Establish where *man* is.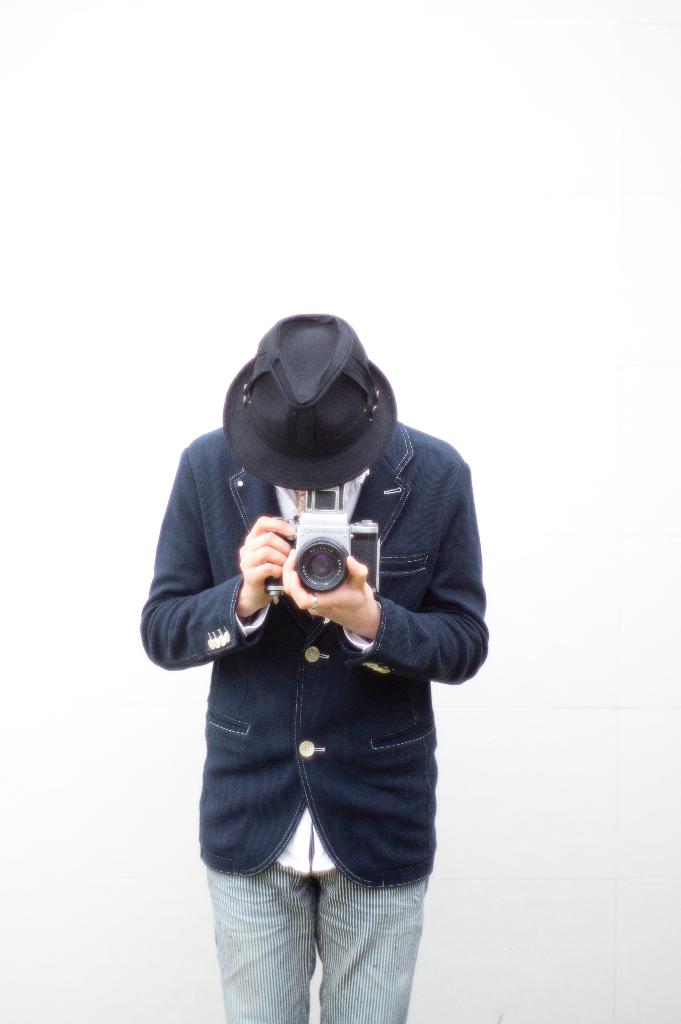
Established at Rect(113, 263, 508, 946).
